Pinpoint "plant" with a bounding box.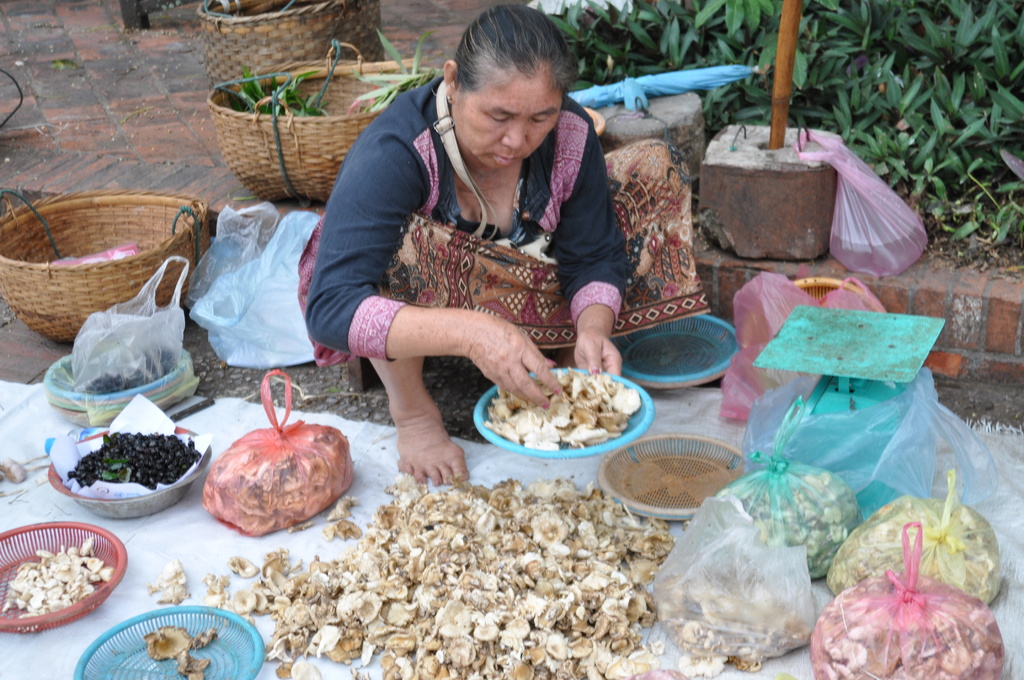
box=[786, 29, 1002, 188].
